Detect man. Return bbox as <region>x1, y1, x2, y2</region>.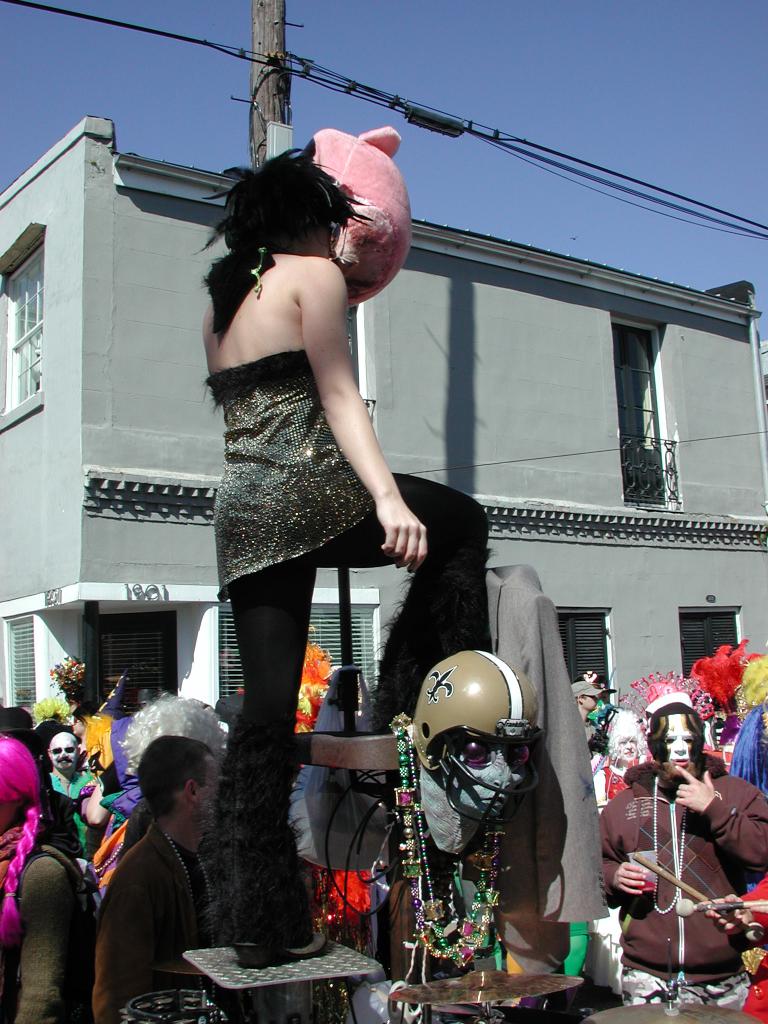
<region>581, 686, 767, 1015</region>.
